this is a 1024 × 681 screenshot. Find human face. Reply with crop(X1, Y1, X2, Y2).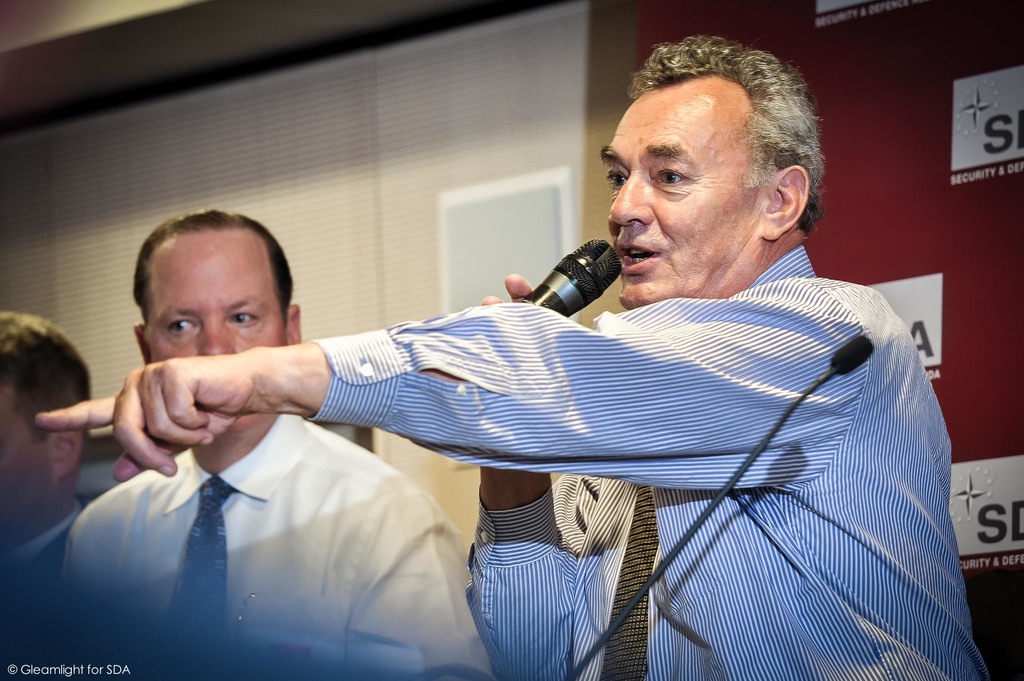
crop(597, 86, 756, 307).
